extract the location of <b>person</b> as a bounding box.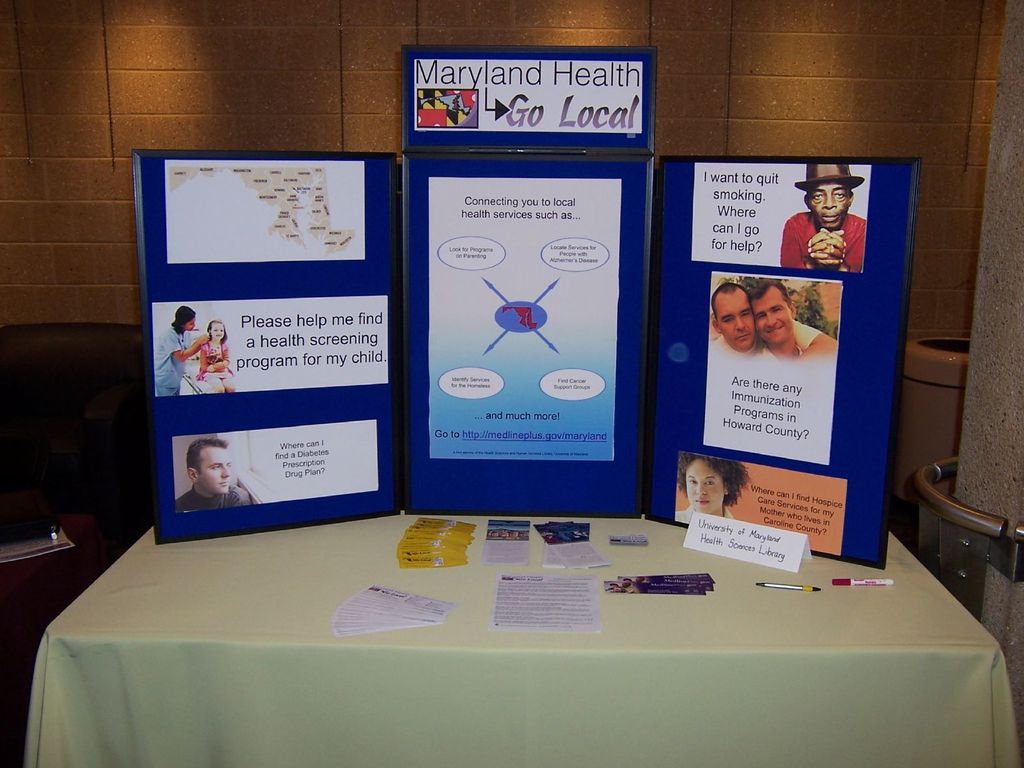
[left=682, top=455, right=758, bottom=557].
